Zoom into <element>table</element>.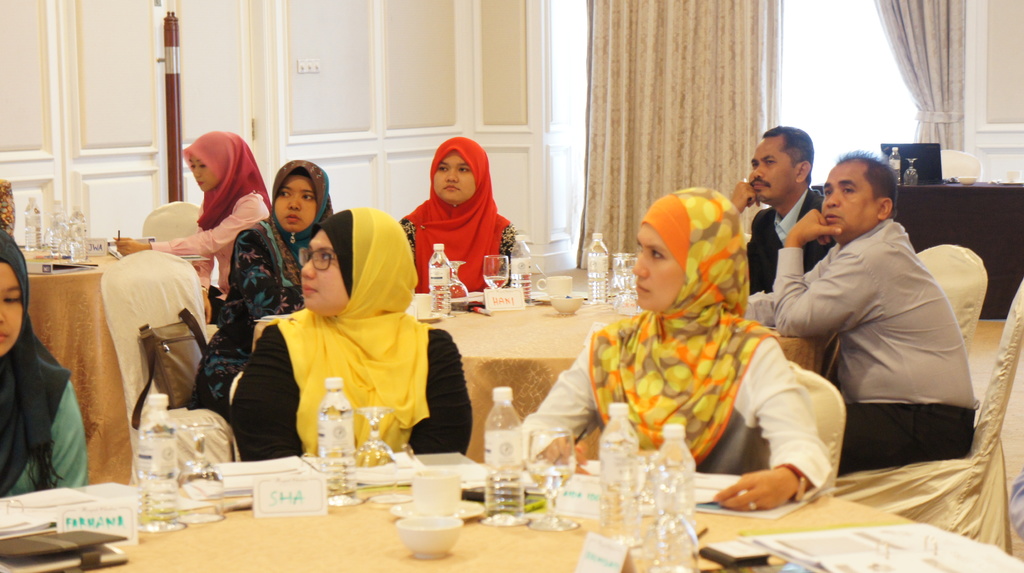
Zoom target: bbox=[0, 435, 1023, 566].
